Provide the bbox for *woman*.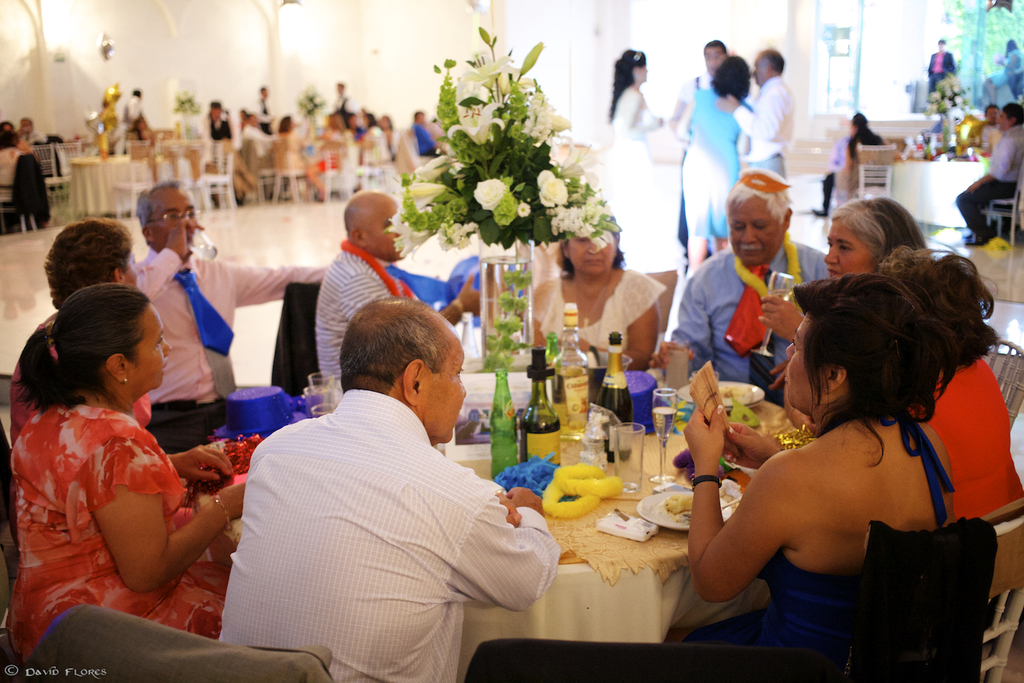
{"left": 674, "top": 52, "right": 753, "bottom": 272}.
